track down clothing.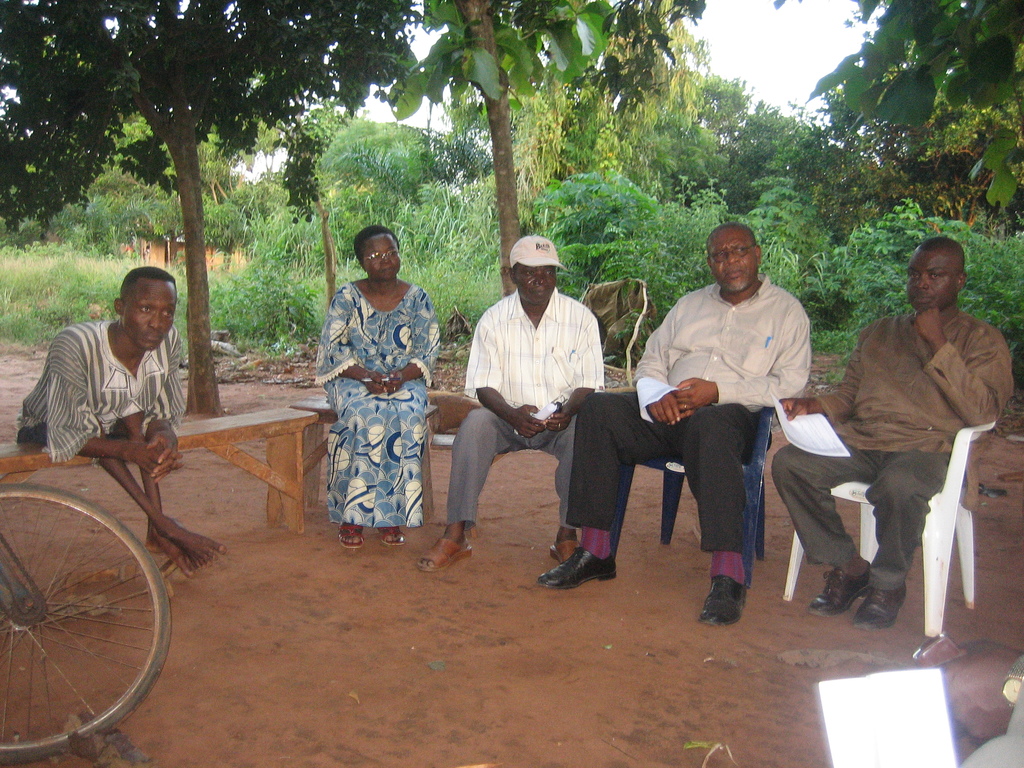
Tracked to (772, 302, 1016, 568).
